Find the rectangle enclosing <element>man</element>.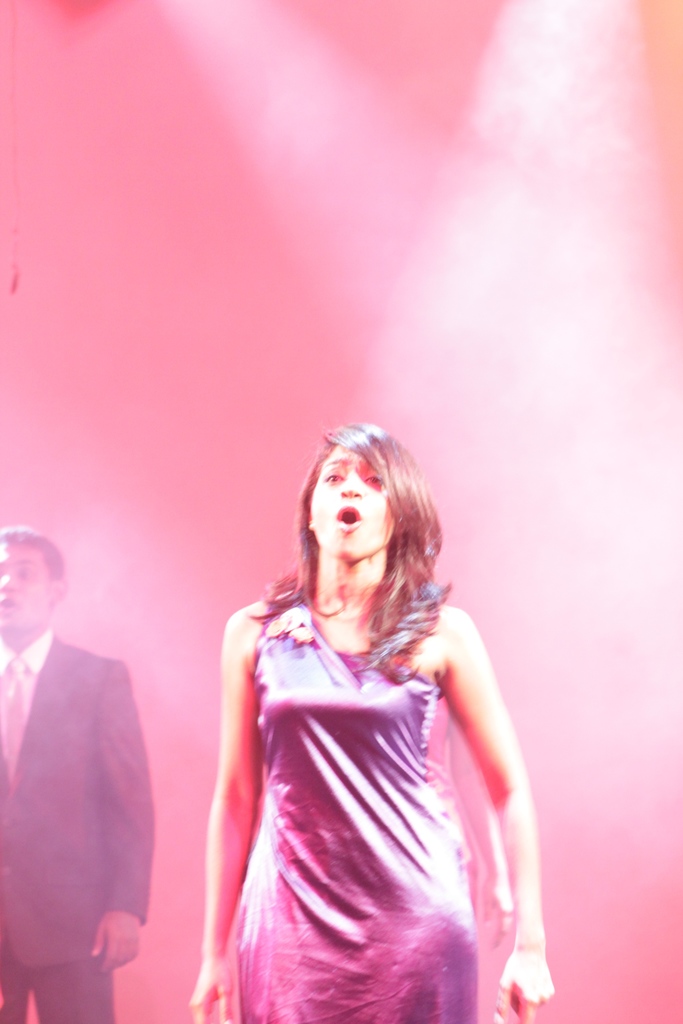
(left=0, top=527, right=153, bottom=1023).
